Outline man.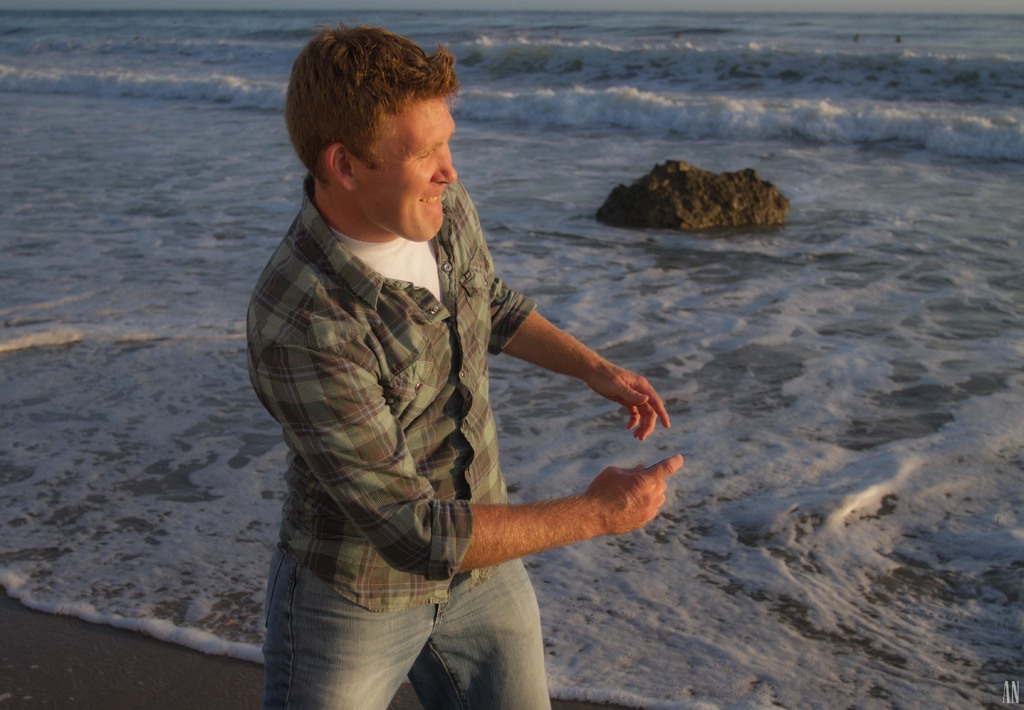
Outline: bbox(227, 17, 653, 684).
